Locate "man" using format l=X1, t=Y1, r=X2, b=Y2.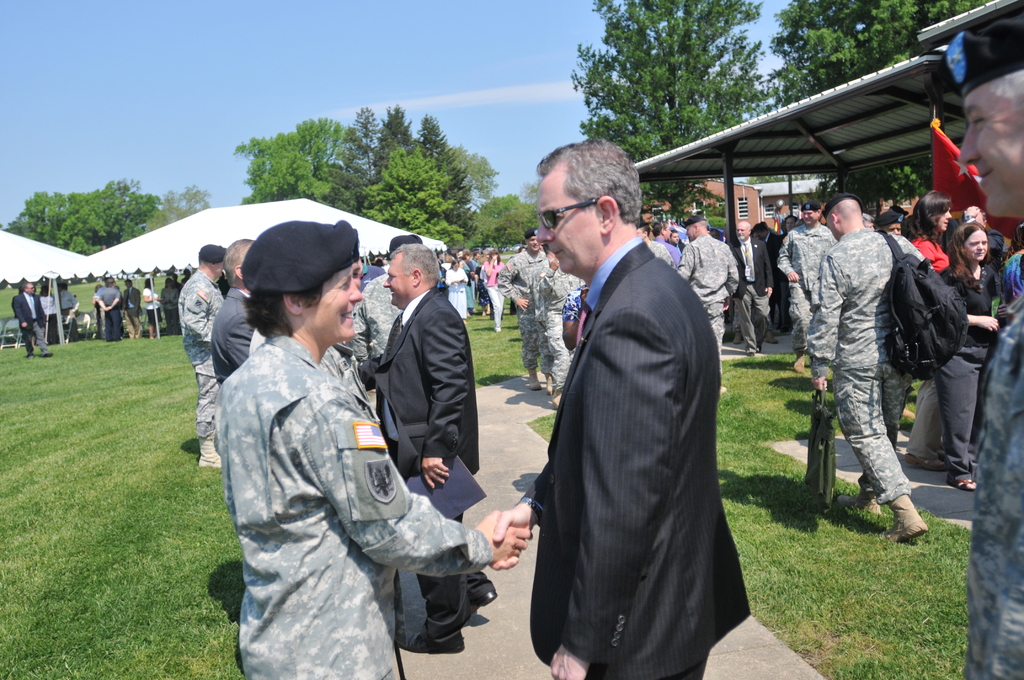
l=669, t=230, r=681, b=251.
